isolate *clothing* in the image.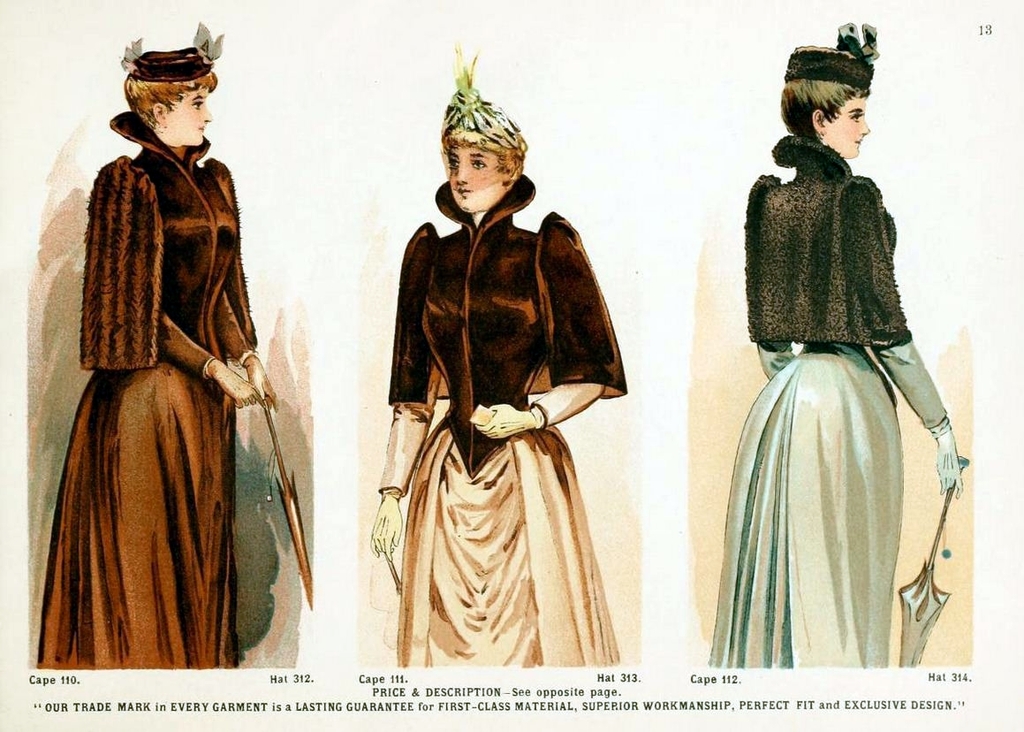
Isolated region: box(709, 131, 950, 669).
